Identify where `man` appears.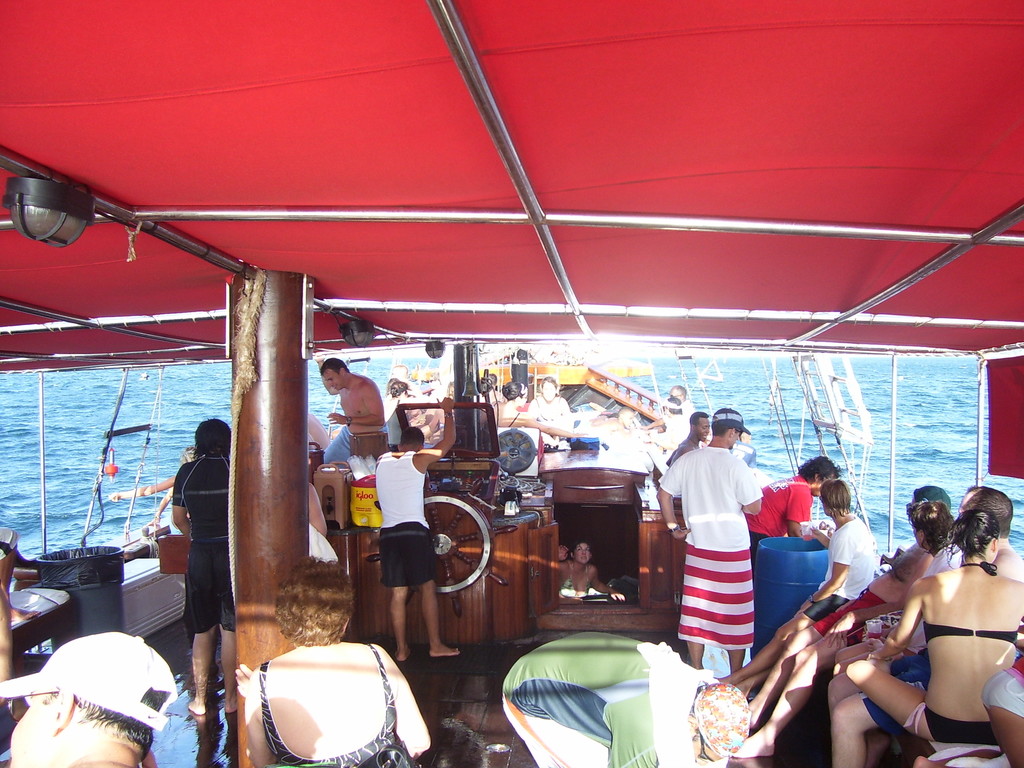
Appears at {"x1": 631, "y1": 380, "x2": 694, "y2": 433}.
